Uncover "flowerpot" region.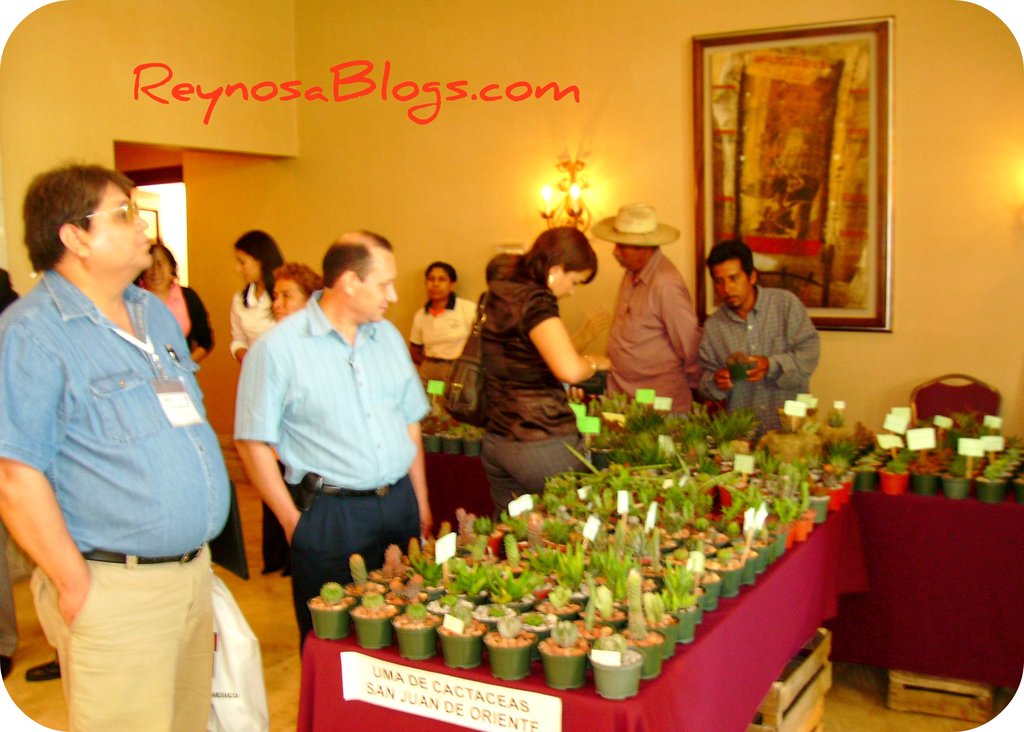
Uncovered: select_region(590, 641, 640, 697).
